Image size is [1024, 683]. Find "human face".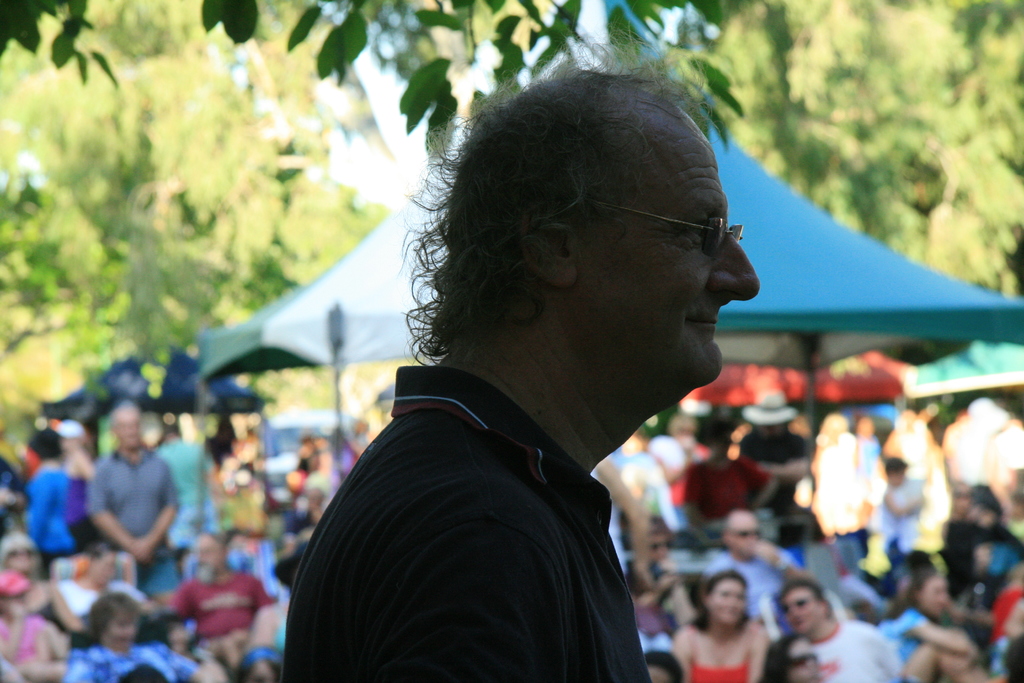
785:587:815:633.
